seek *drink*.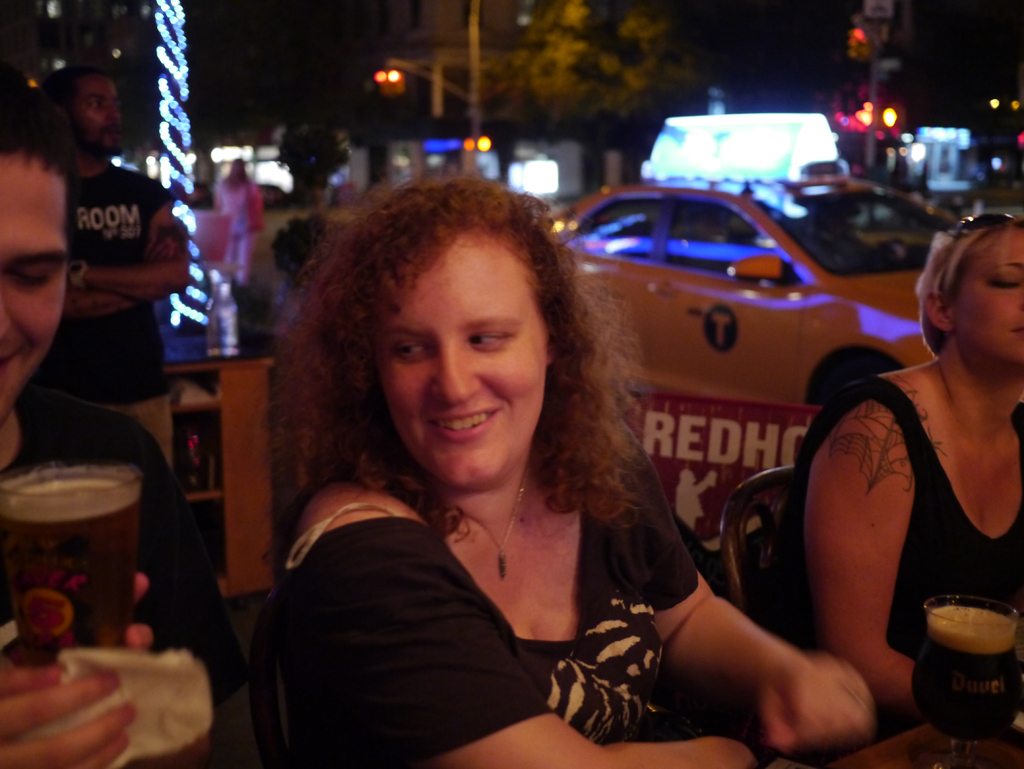
bbox=(2, 474, 140, 664).
